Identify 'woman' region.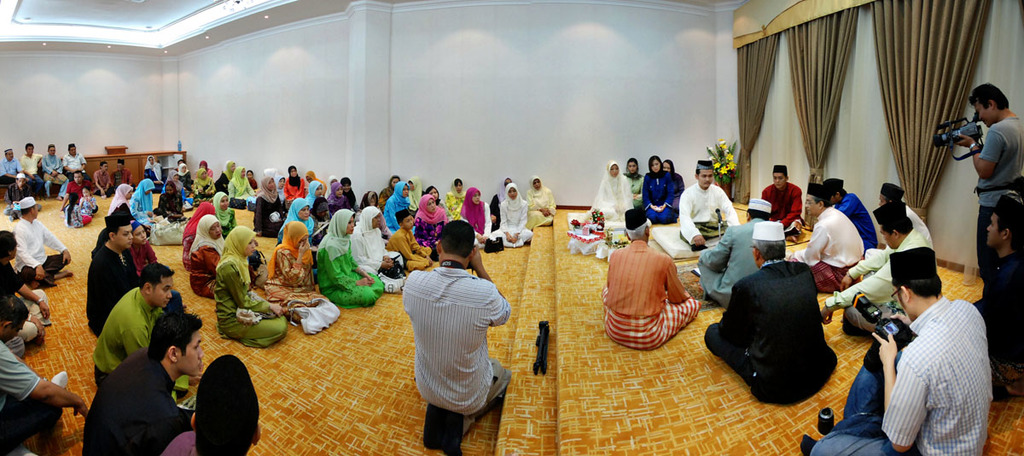
Region: crop(181, 201, 215, 262).
